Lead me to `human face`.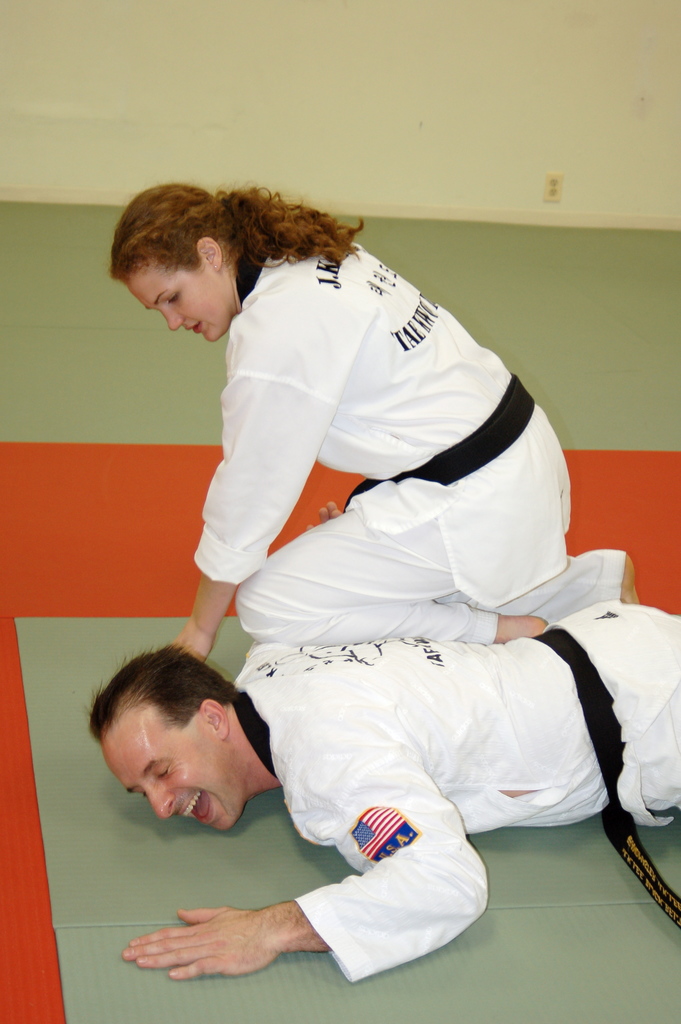
Lead to l=110, t=734, r=229, b=837.
